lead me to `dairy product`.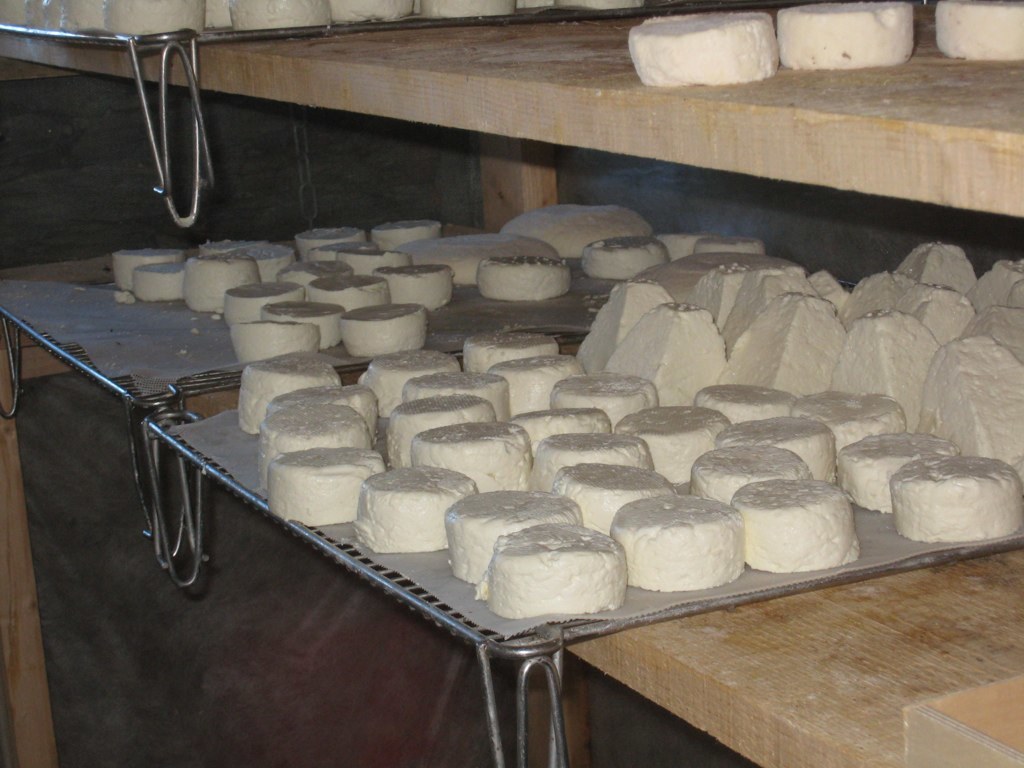
Lead to <box>892,450,1023,544</box>.
